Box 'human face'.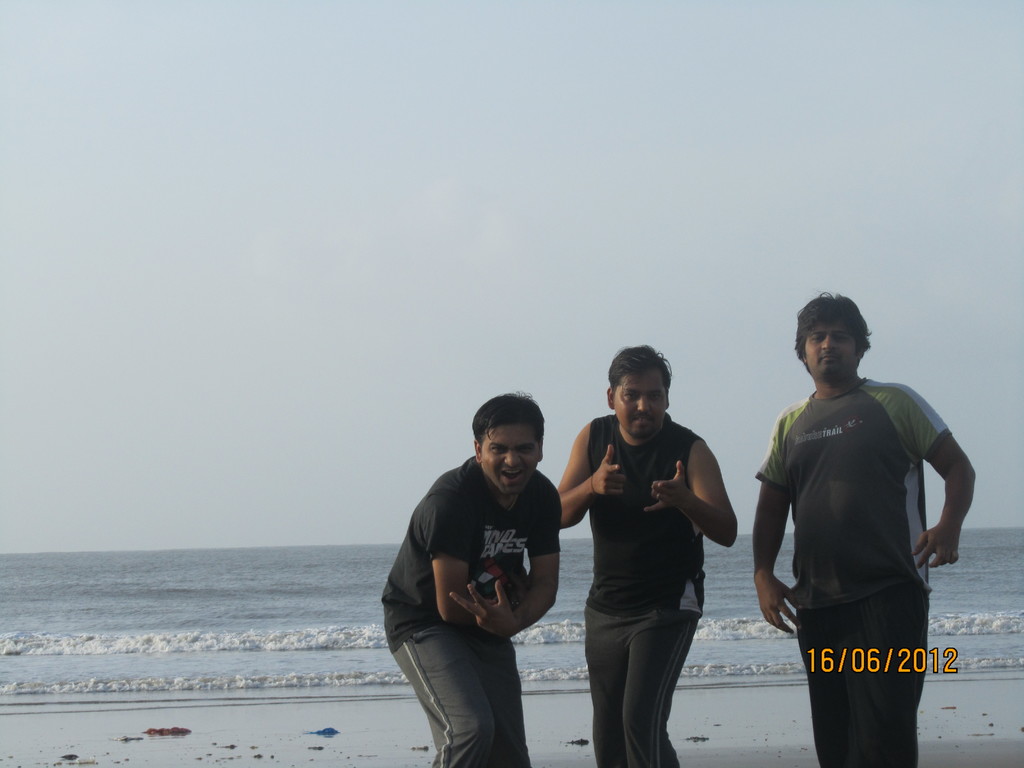
crop(618, 367, 668, 436).
